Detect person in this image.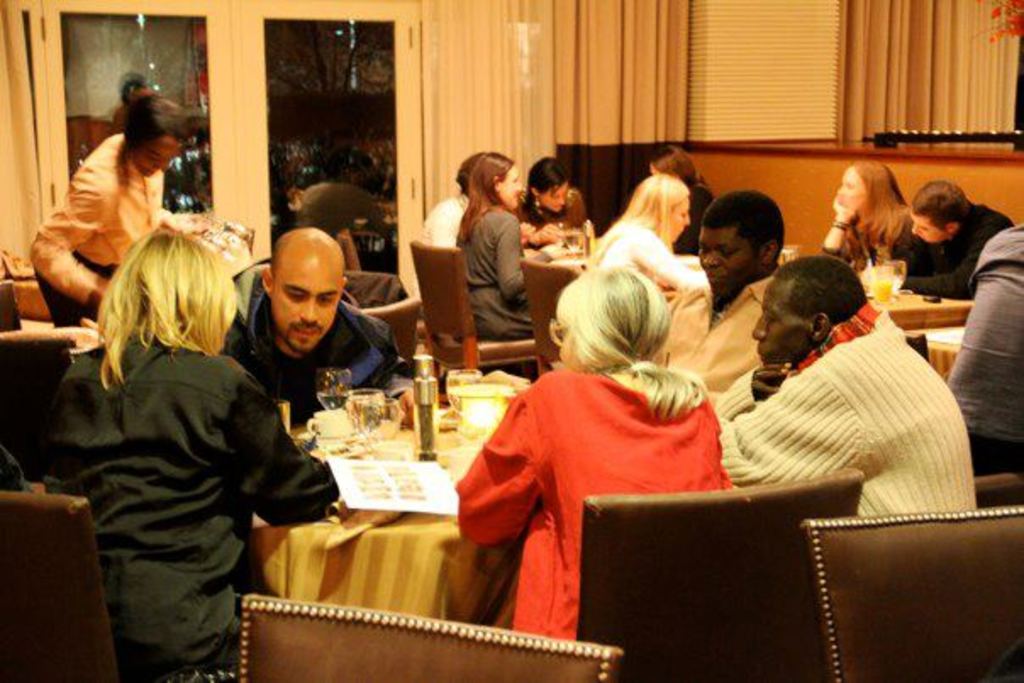
Detection: box(509, 154, 590, 241).
